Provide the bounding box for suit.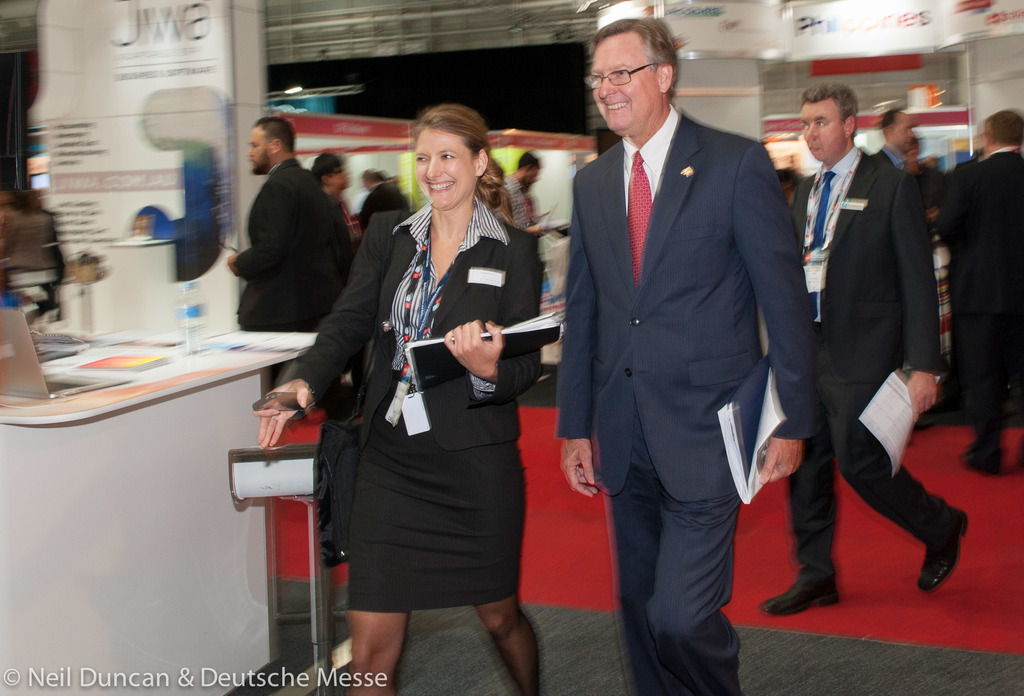
[271,190,550,450].
